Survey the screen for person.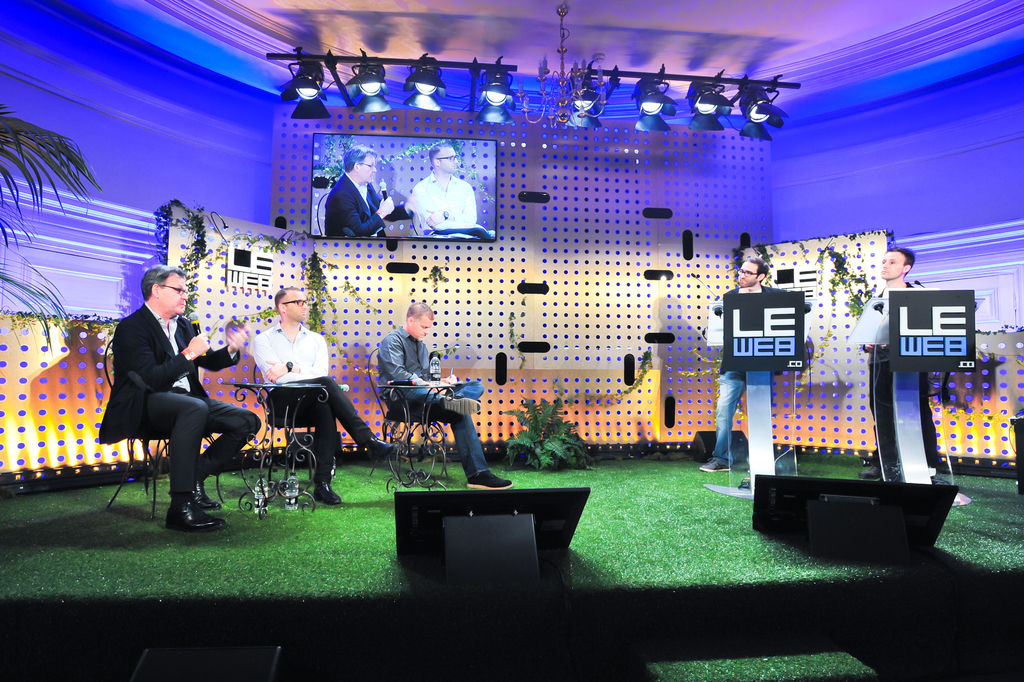
Survey found: select_region(414, 140, 487, 240).
